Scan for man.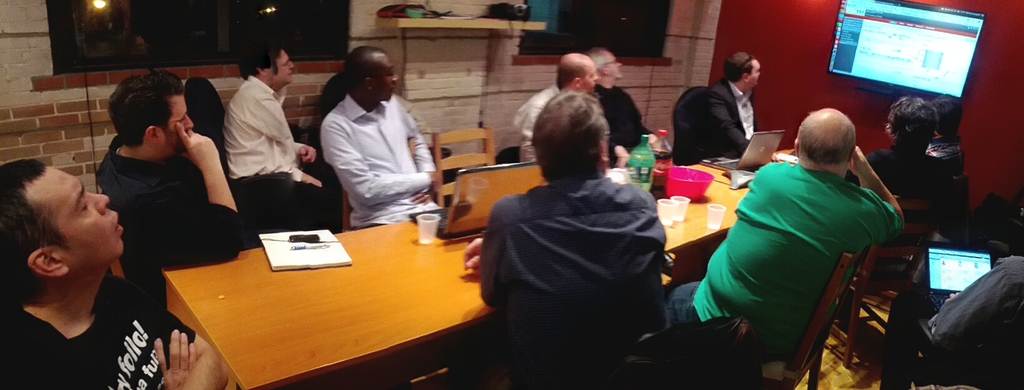
Scan result: detection(96, 72, 244, 329).
